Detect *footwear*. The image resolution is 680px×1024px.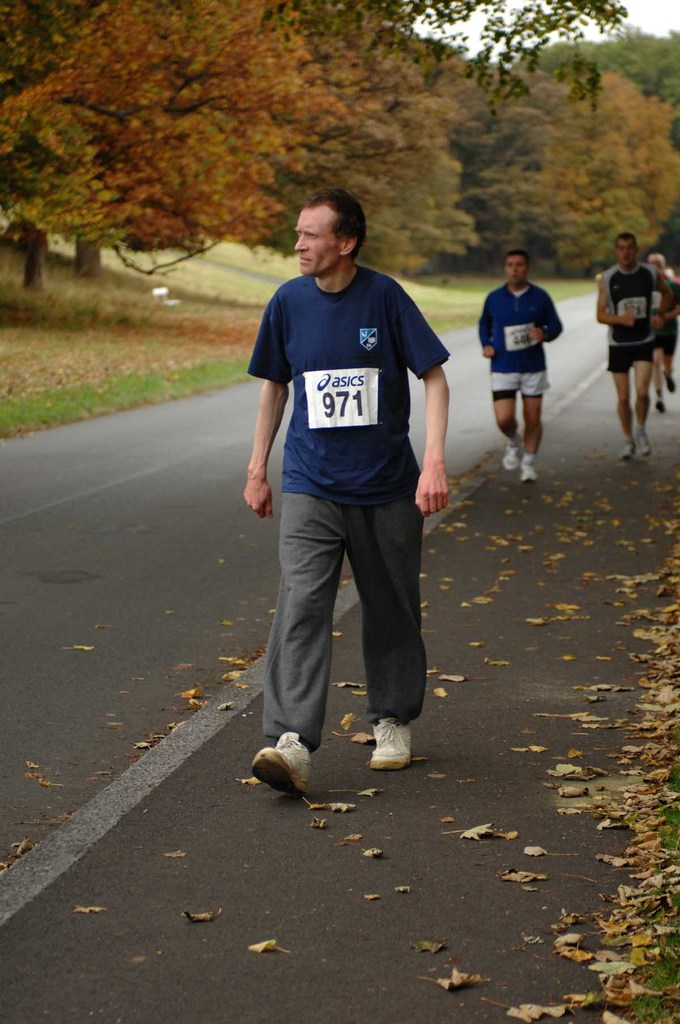
left=254, top=746, right=326, bottom=811.
